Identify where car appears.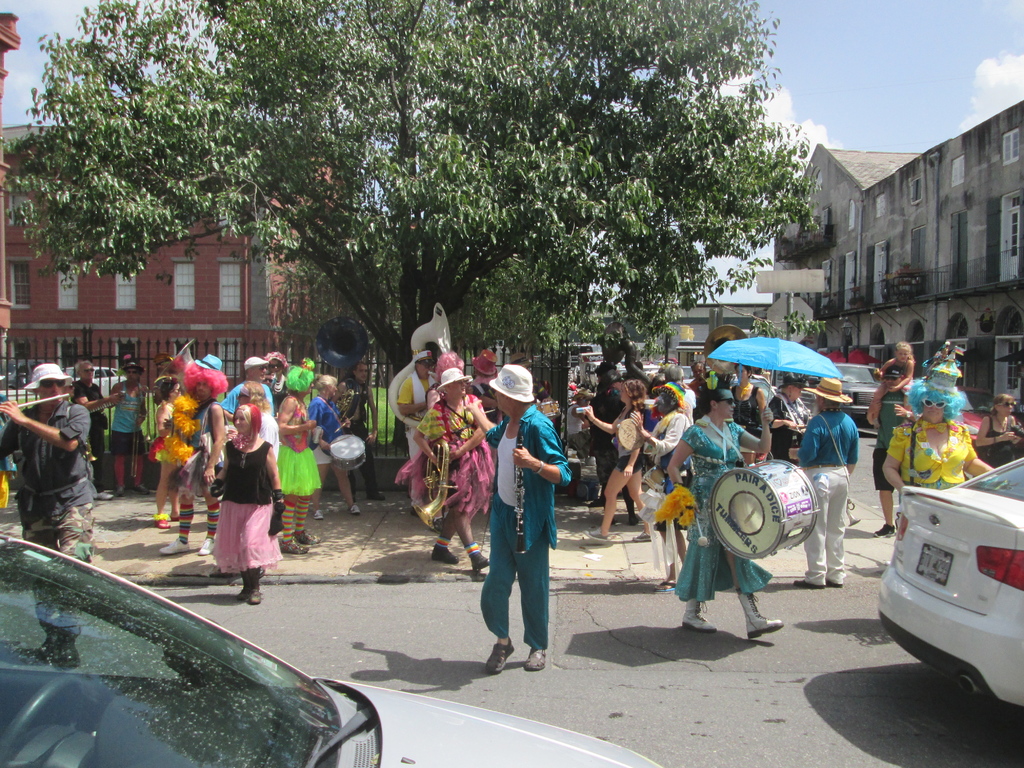
Appears at 869 480 1017 710.
